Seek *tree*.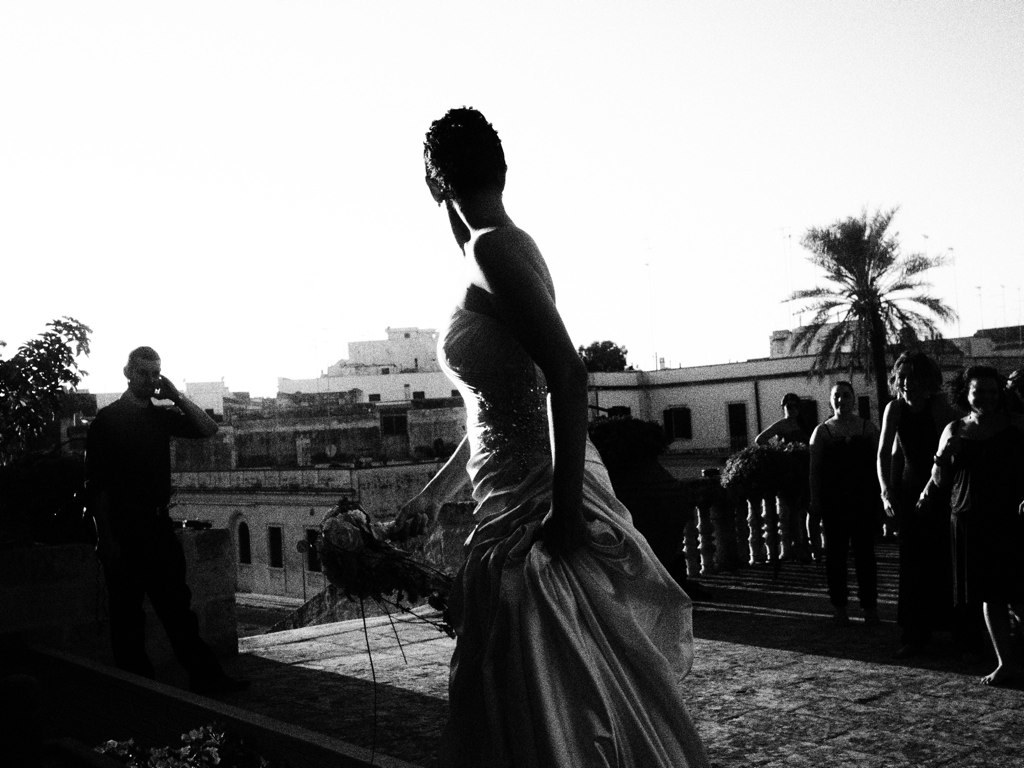
bbox=[577, 333, 628, 377].
